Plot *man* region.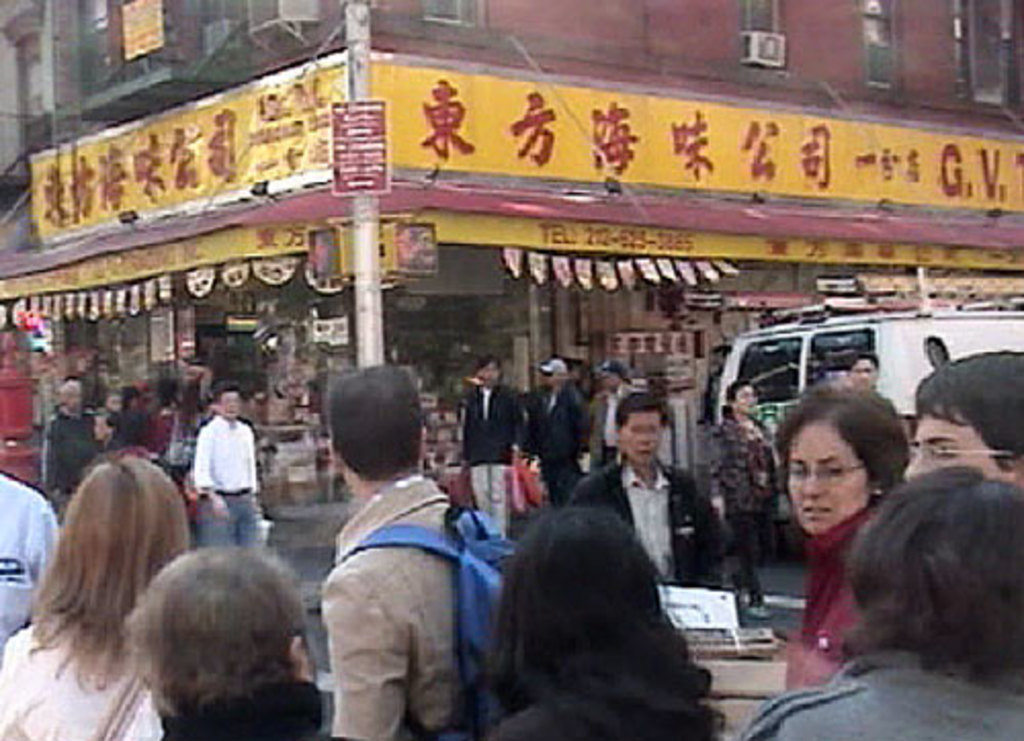
Plotted at box=[37, 385, 98, 518].
